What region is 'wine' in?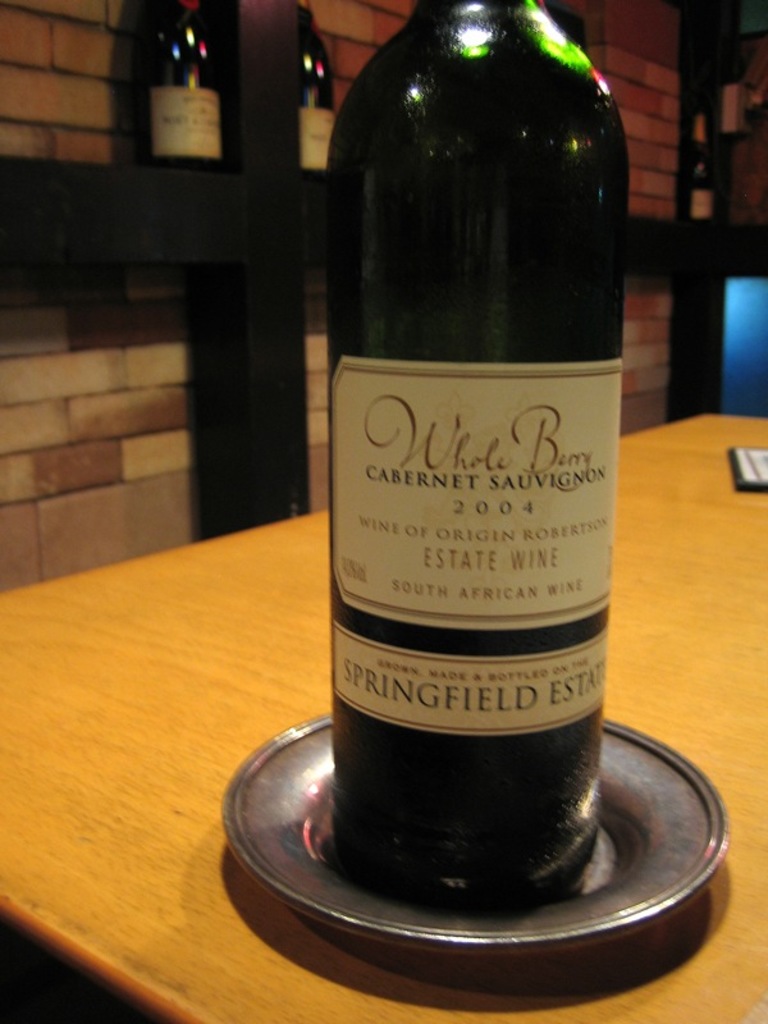
Rect(292, 12, 352, 195).
